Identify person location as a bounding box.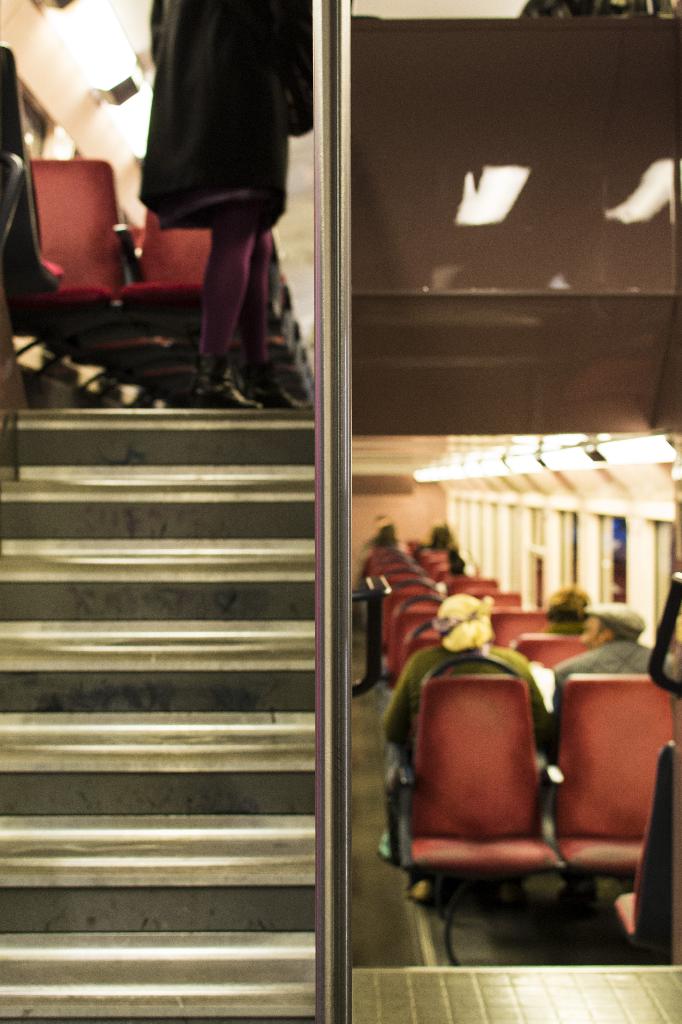
bbox(551, 594, 681, 772).
